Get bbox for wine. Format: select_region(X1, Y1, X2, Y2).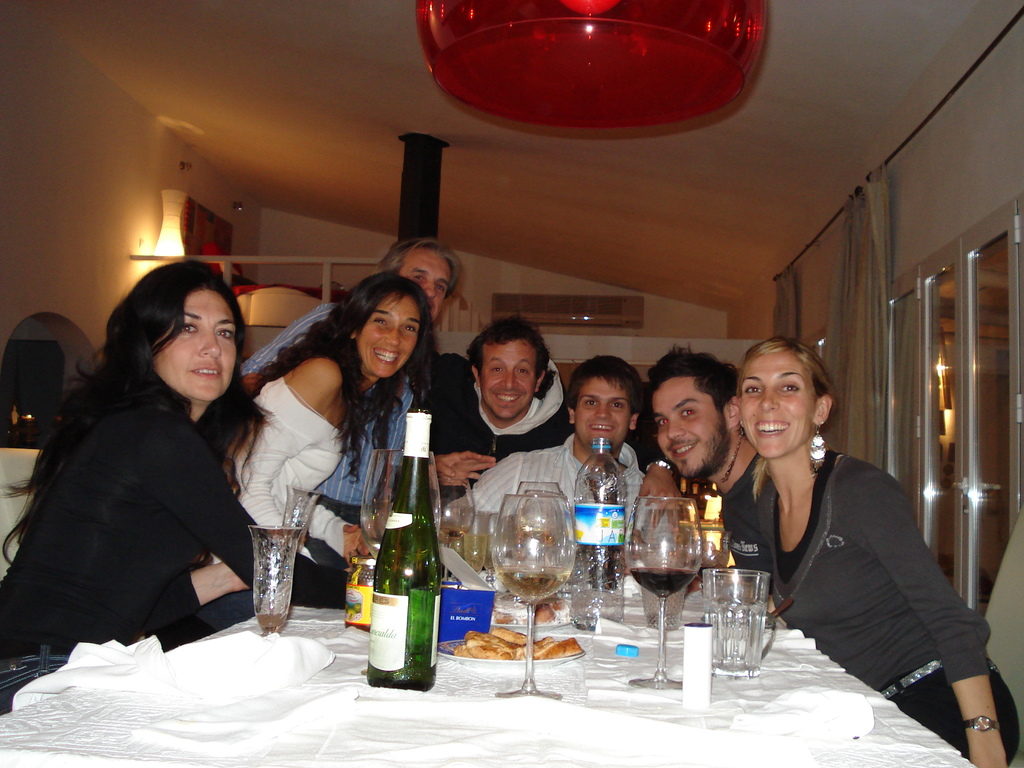
select_region(497, 564, 575, 602).
